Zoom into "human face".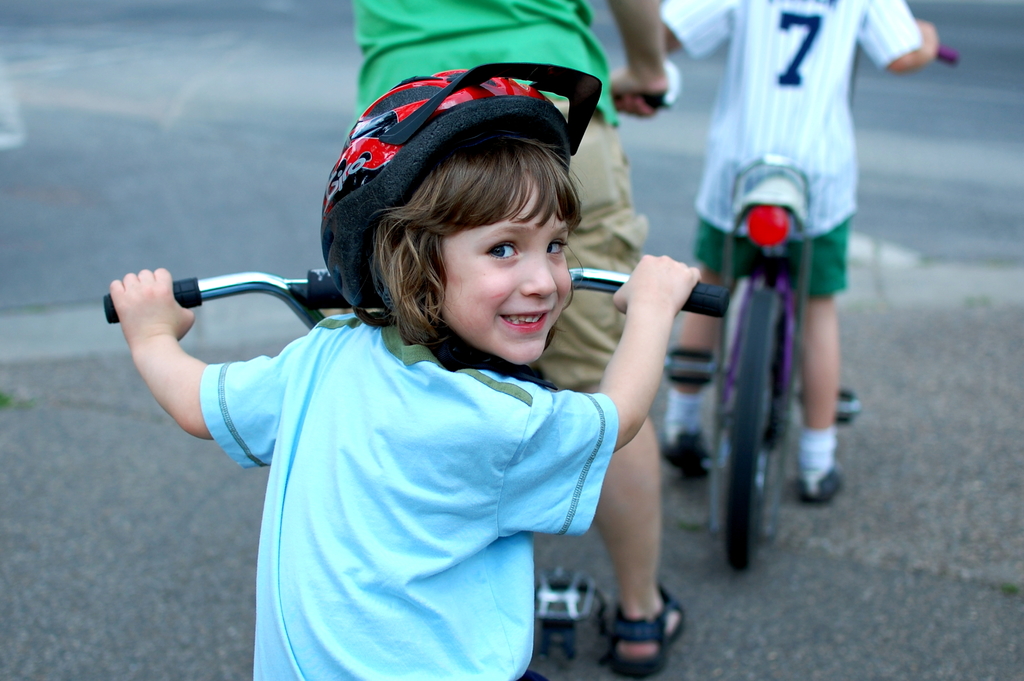
Zoom target: (405, 186, 577, 361).
